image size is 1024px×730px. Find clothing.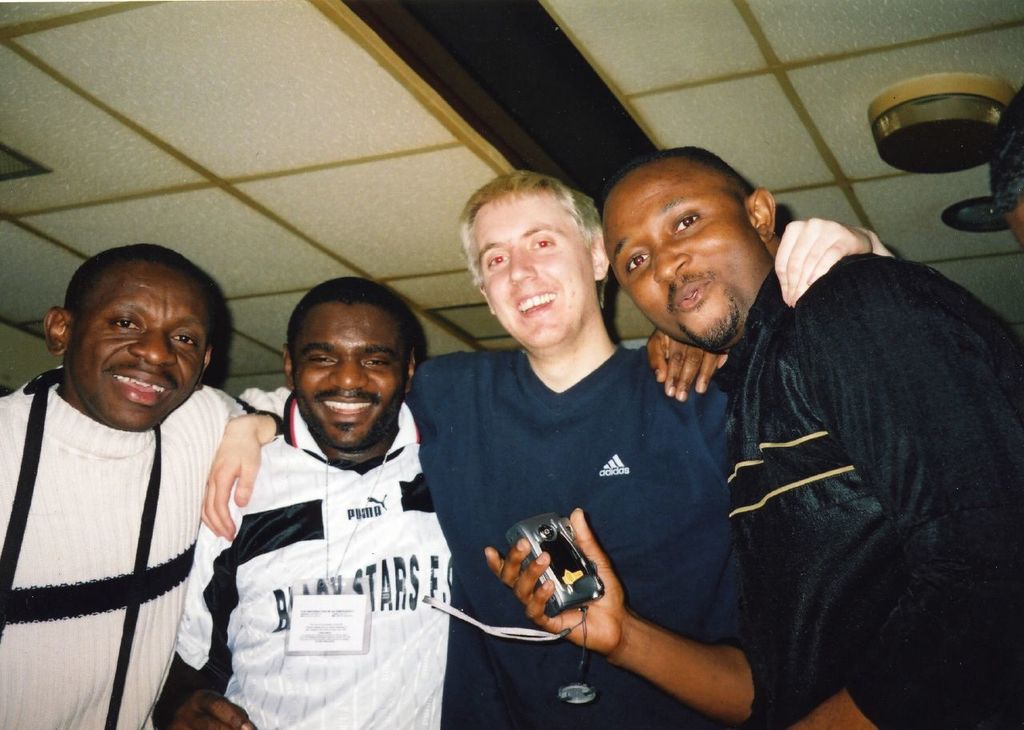
select_region(184, 366, 482, 716).
